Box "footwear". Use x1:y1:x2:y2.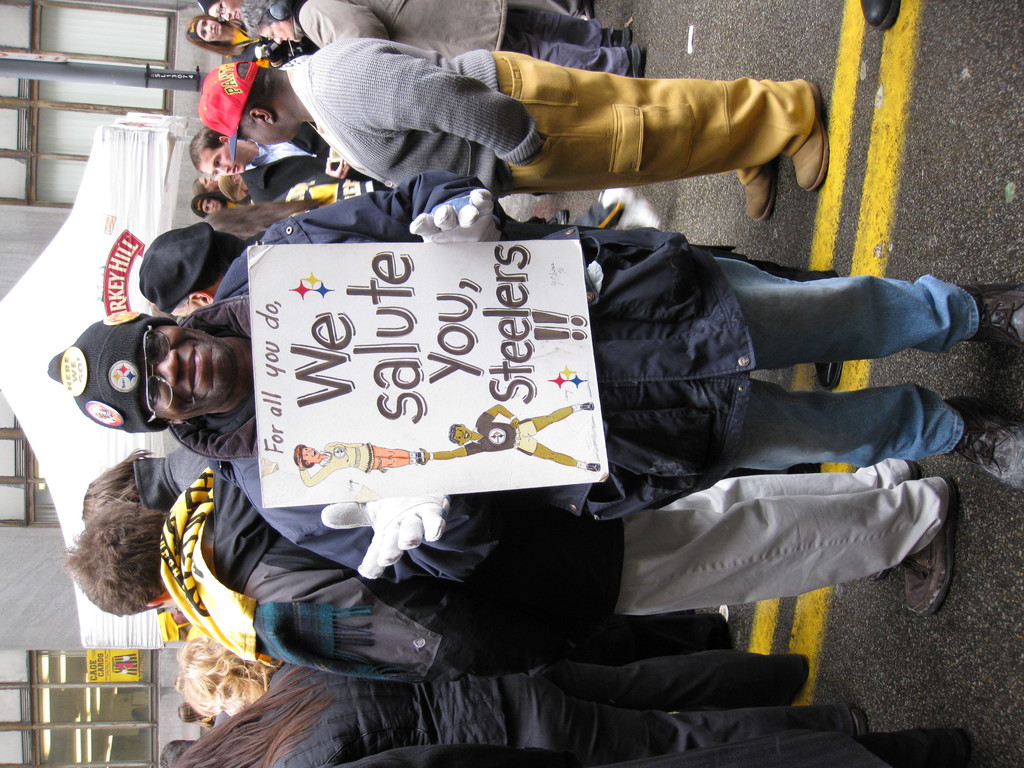
959:285:1023:352.
